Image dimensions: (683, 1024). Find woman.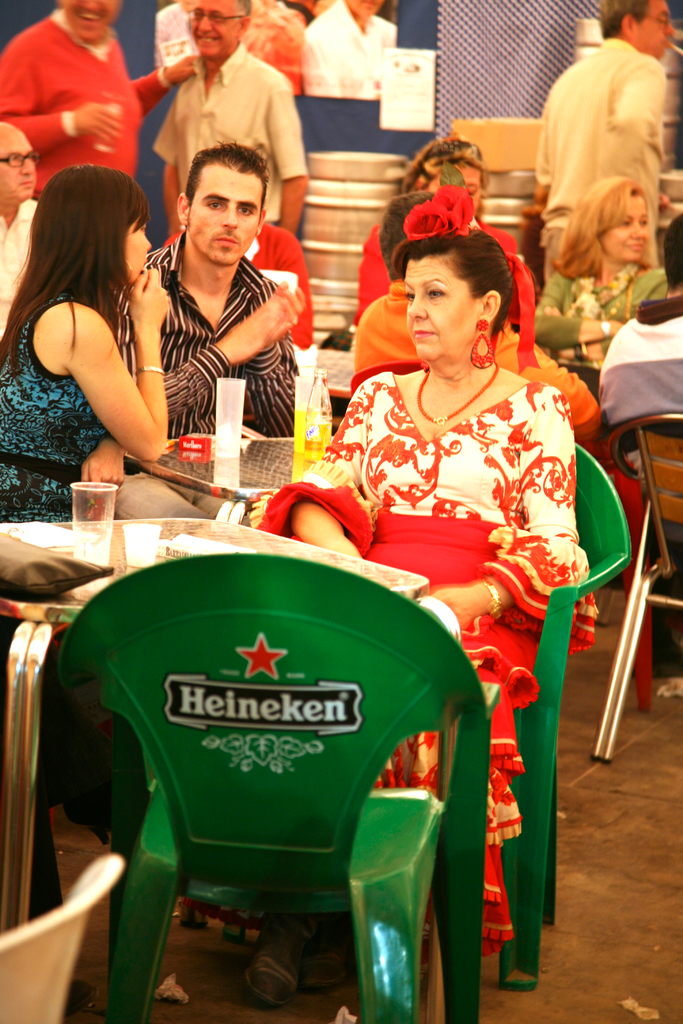
BBox(360, 142, 543, 368).
